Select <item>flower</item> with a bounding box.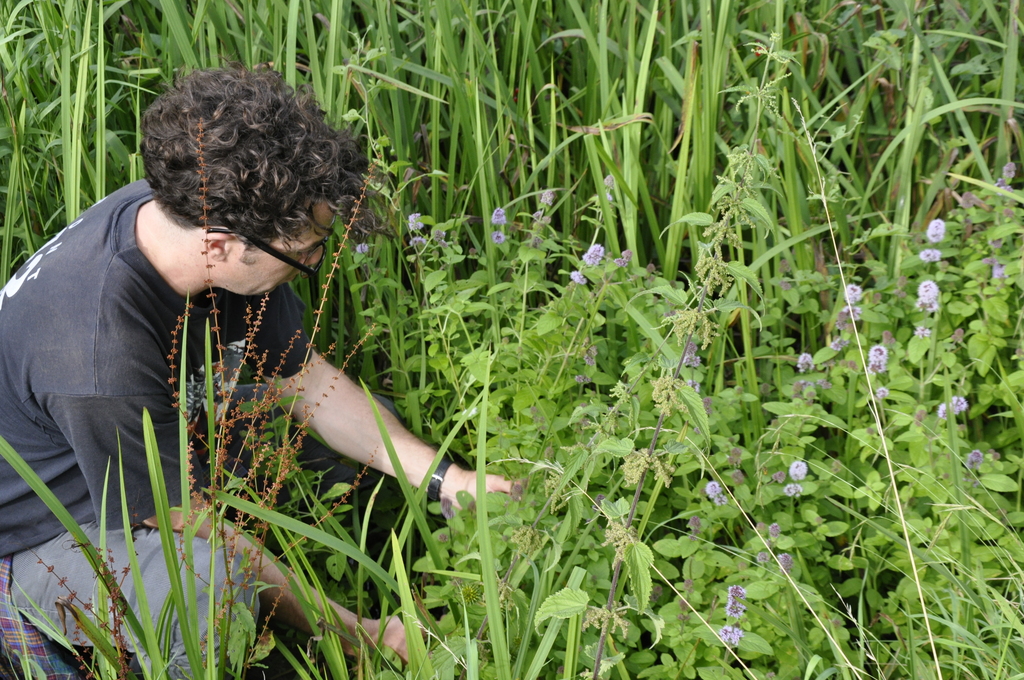
bbox(490, 204, 509, 225).
